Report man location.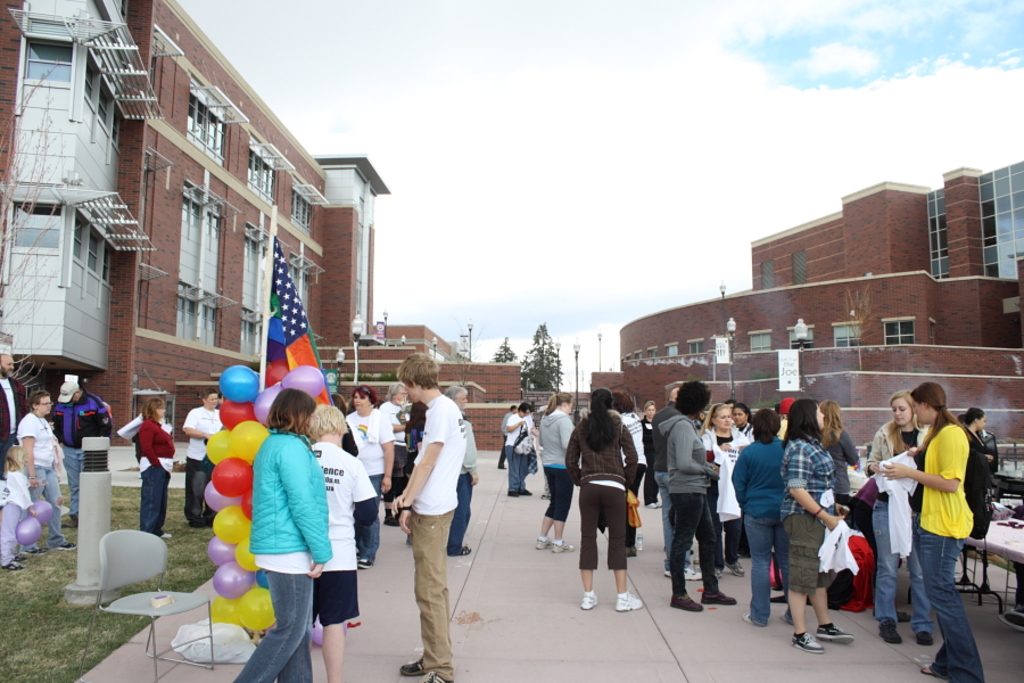
Report: 504,404,534,497.
